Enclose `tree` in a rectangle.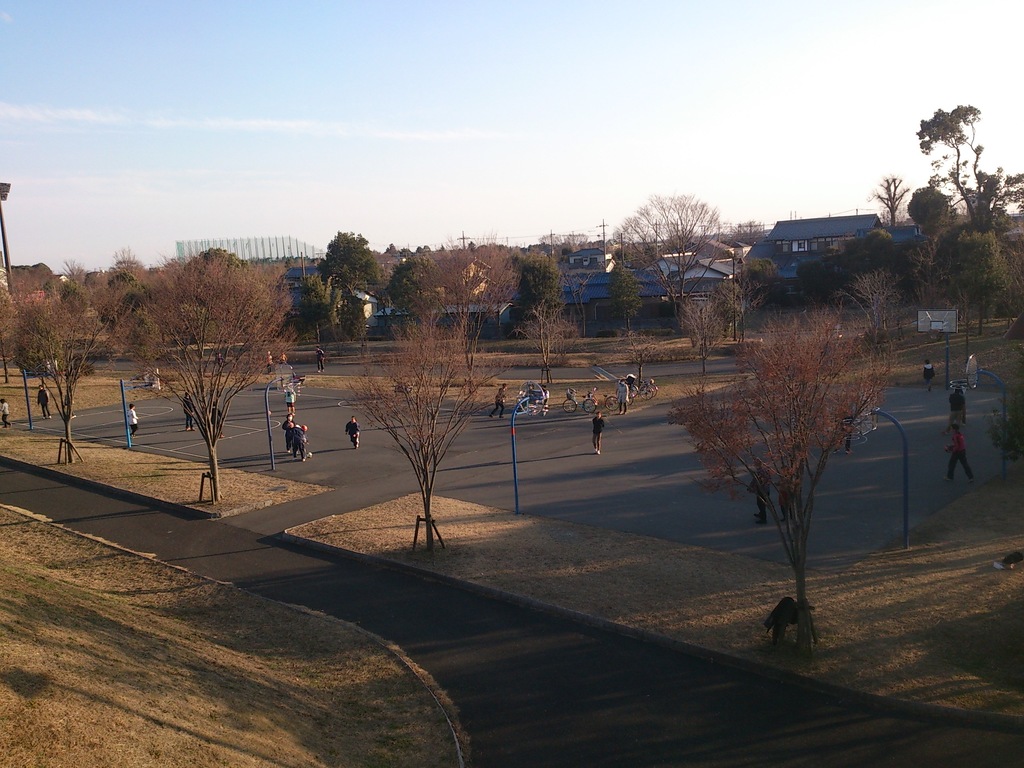
<bbox>986, 172, 1023, 232</bbox>.
